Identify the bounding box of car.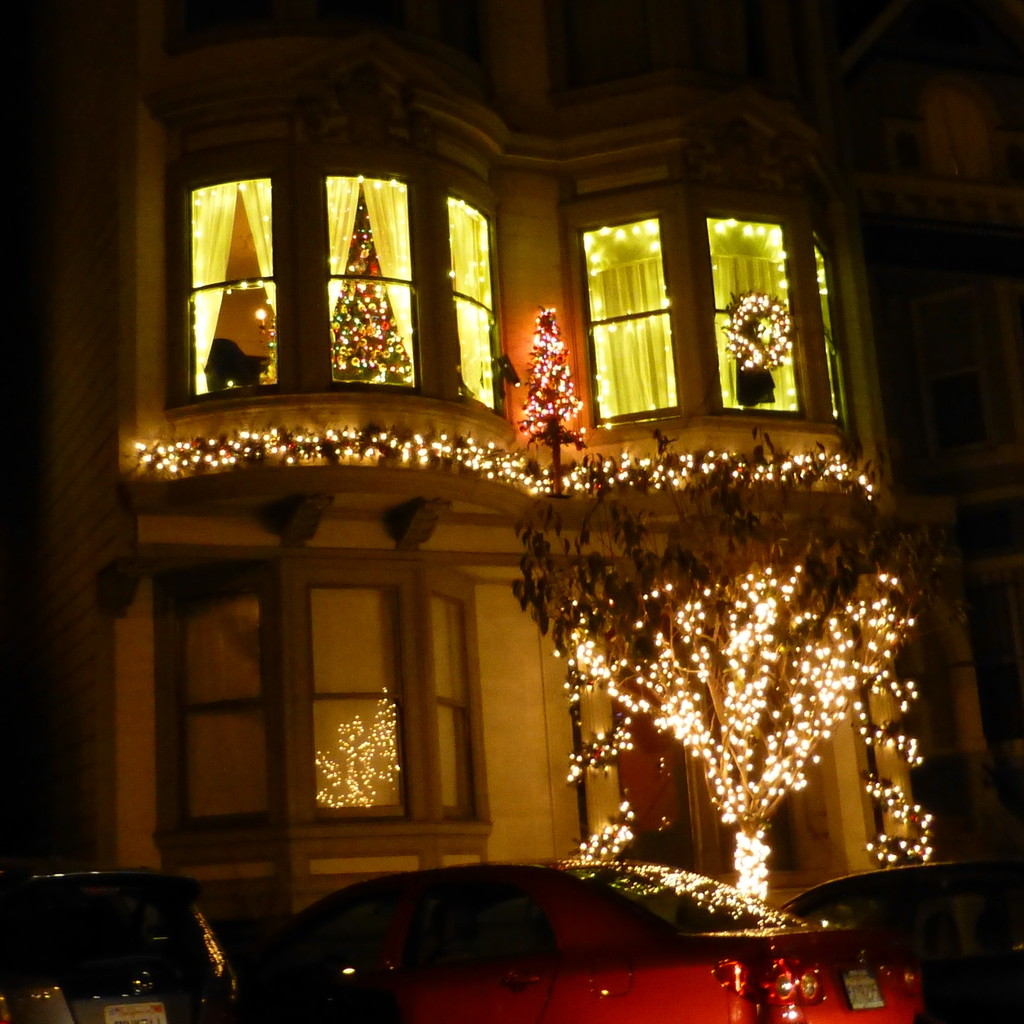
(left=243, top=850, right=934, bottom=1018).
